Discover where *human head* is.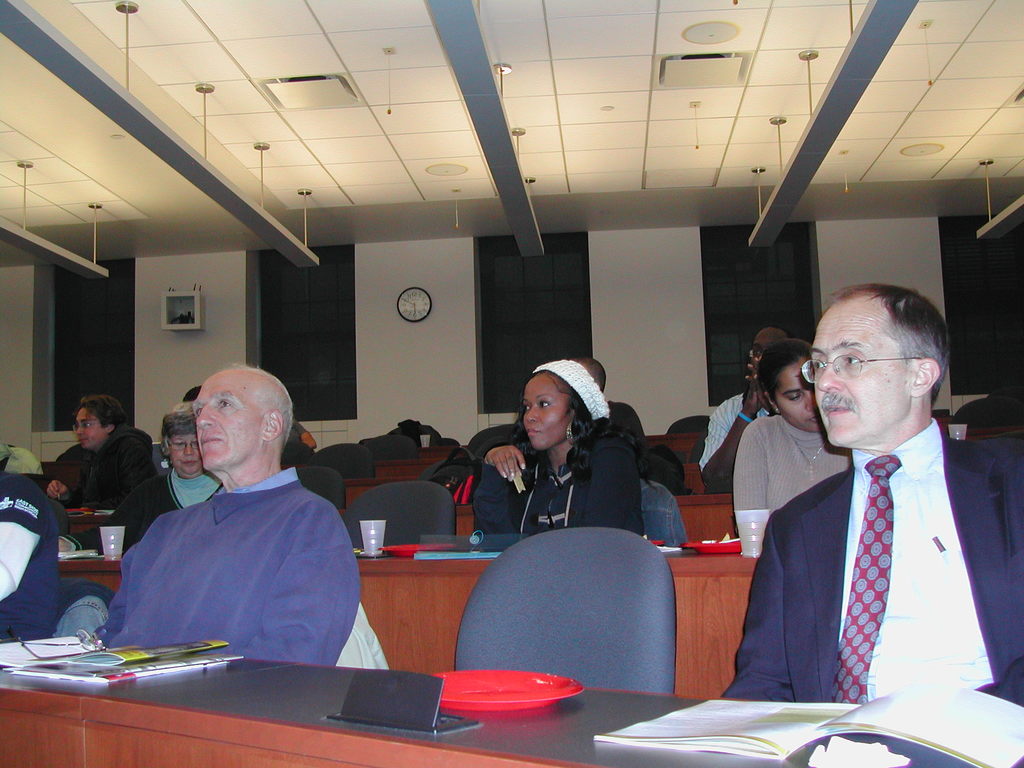
Discovered at box=[572, 352, 607, 392].
